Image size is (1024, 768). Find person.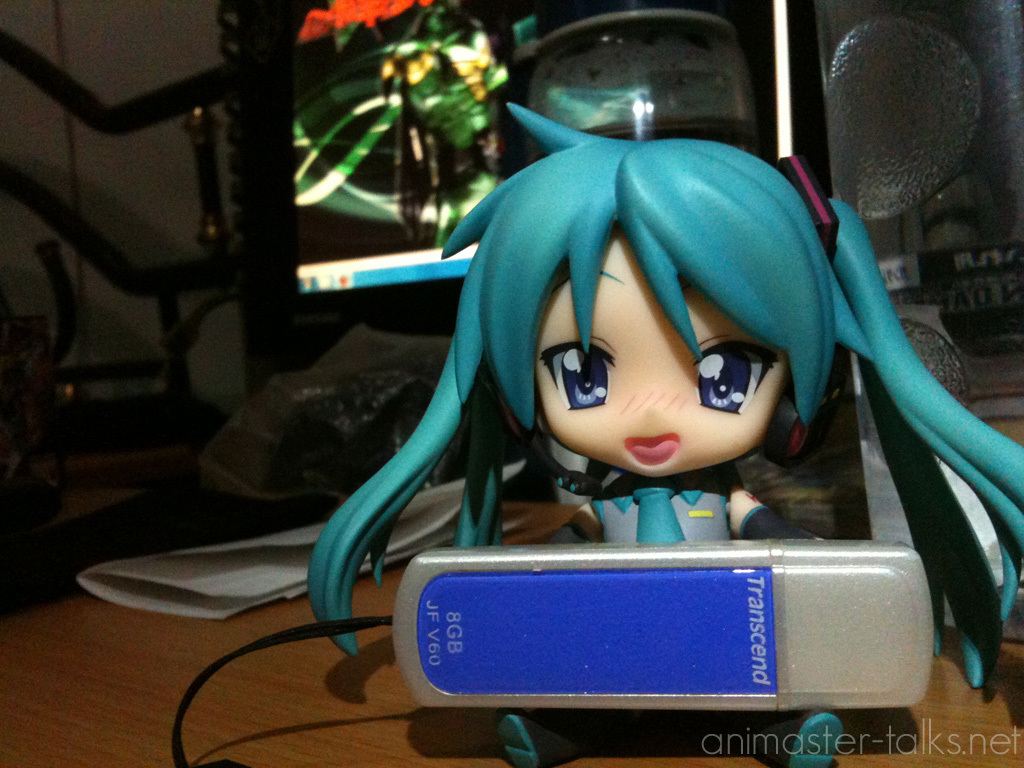
(x1=306, y1=105, x2=1023, y2=767).
